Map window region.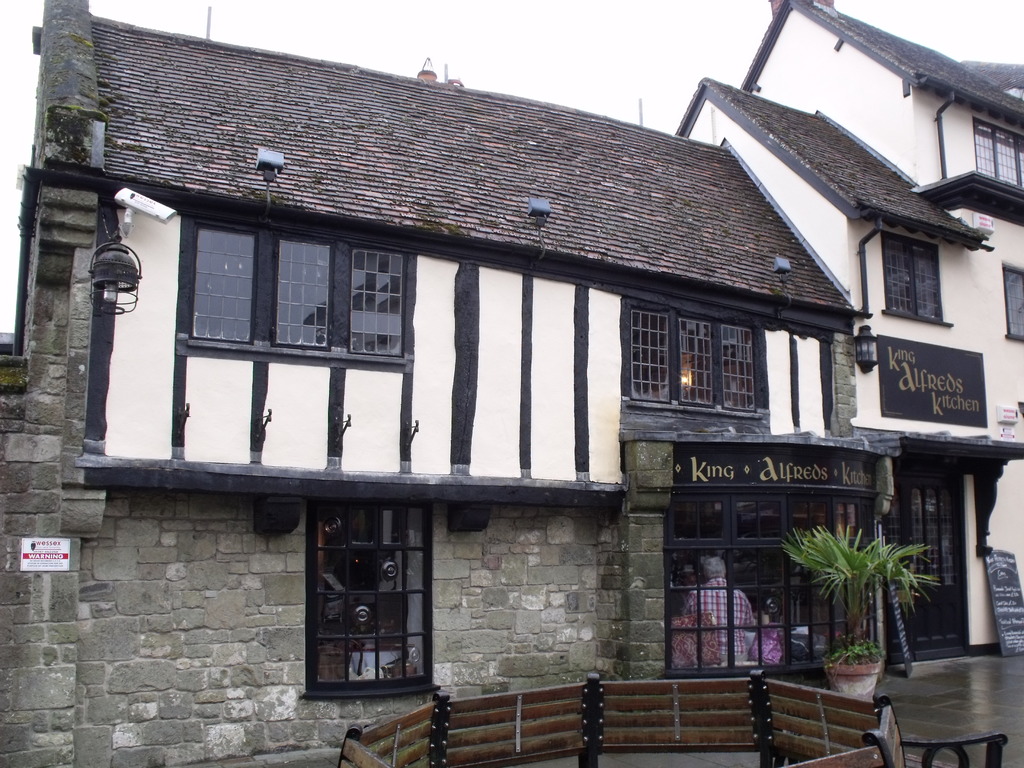
Mapped to [968, 118, 1023, 188].
